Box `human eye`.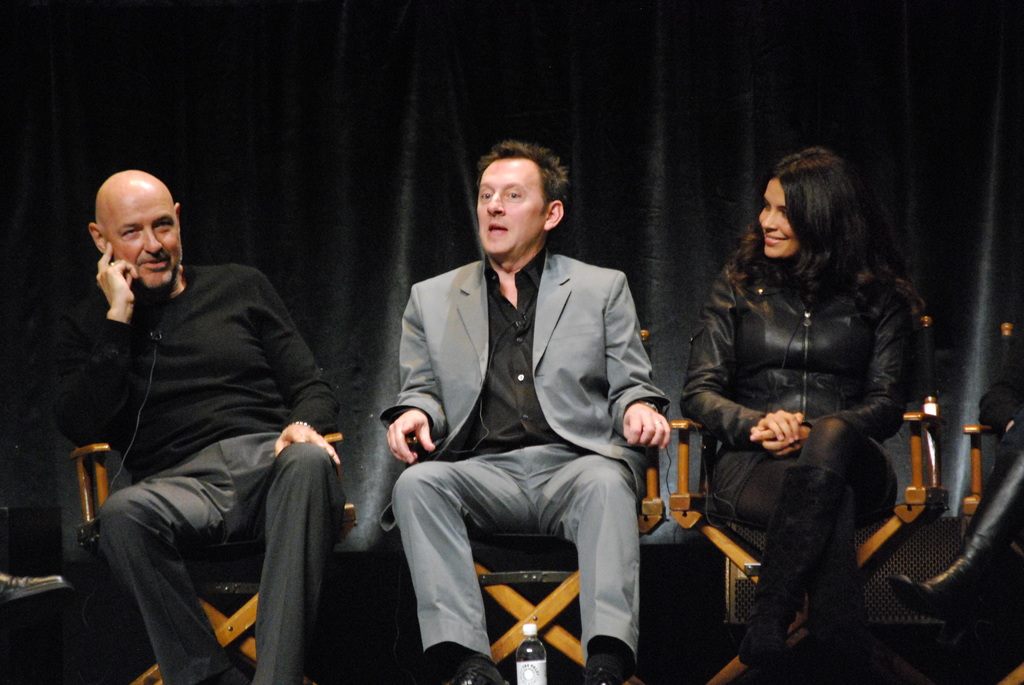
[x1=505, y1=187, x2=525, y2=203].
